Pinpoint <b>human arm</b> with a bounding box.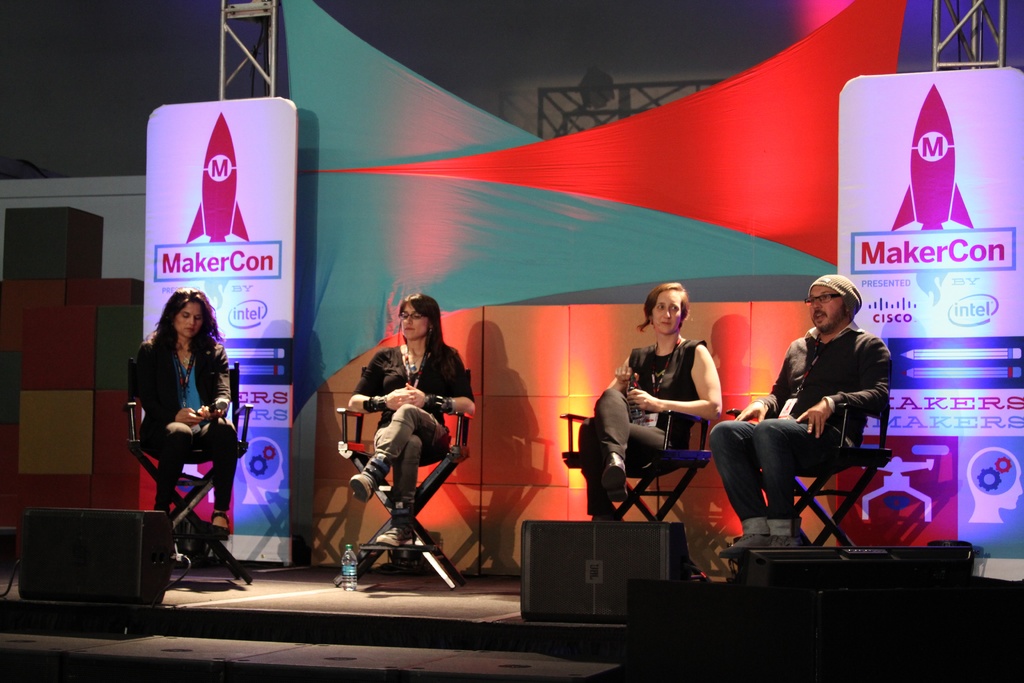
[left=639, top=366, right=731, bottom=448].
